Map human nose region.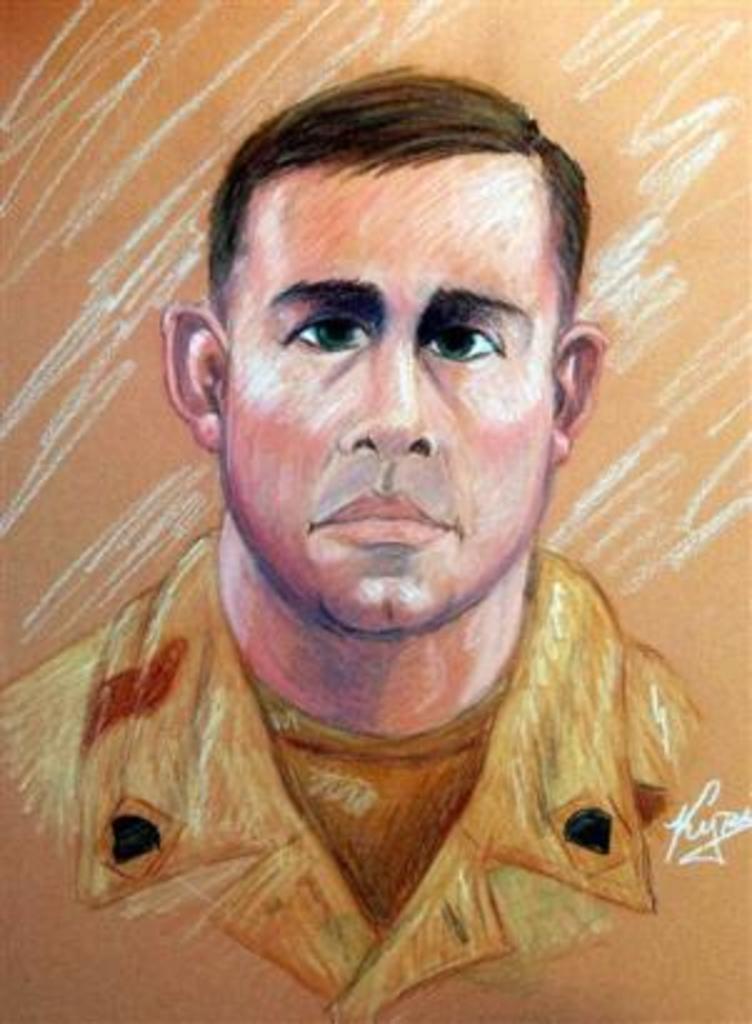
Mapped to bbox=(335, 322, 445, 470).
